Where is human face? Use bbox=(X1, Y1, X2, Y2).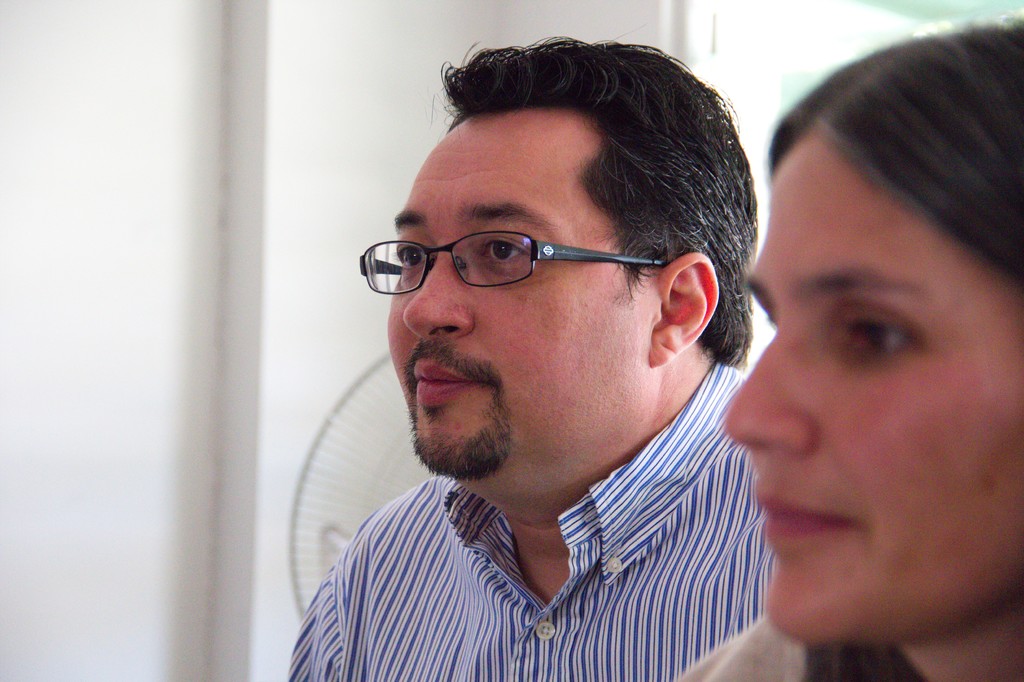
bbox=(384, 115, 657, 478).
